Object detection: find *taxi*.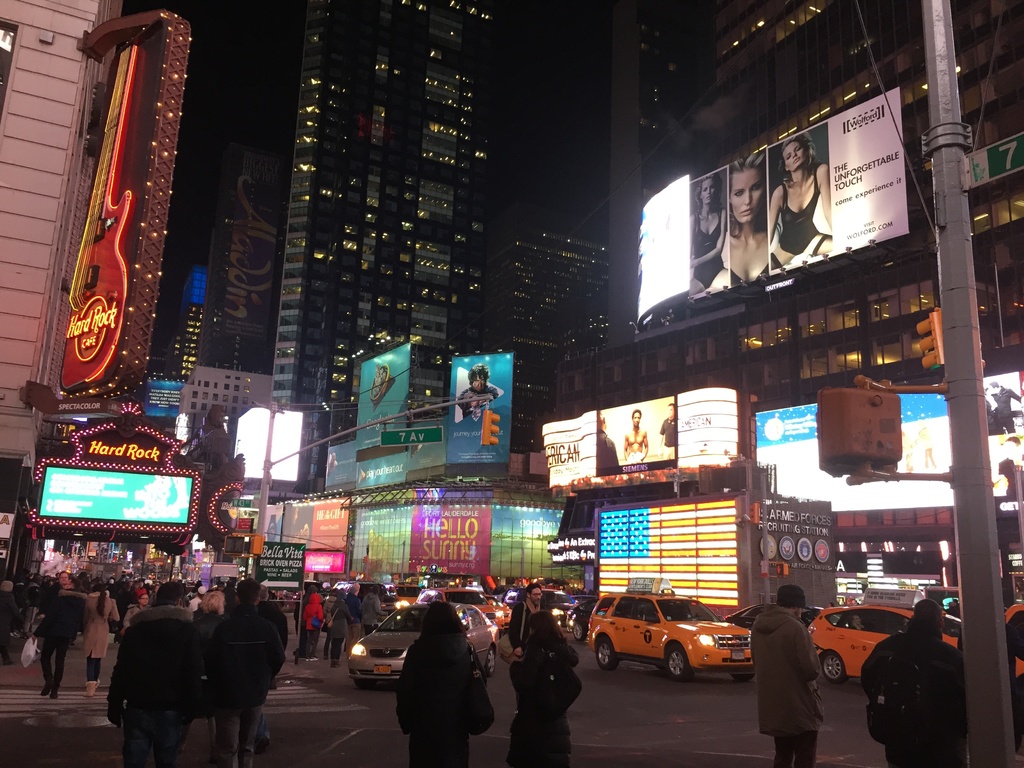
x1=465 y1=588 x2=515 y2=628.
